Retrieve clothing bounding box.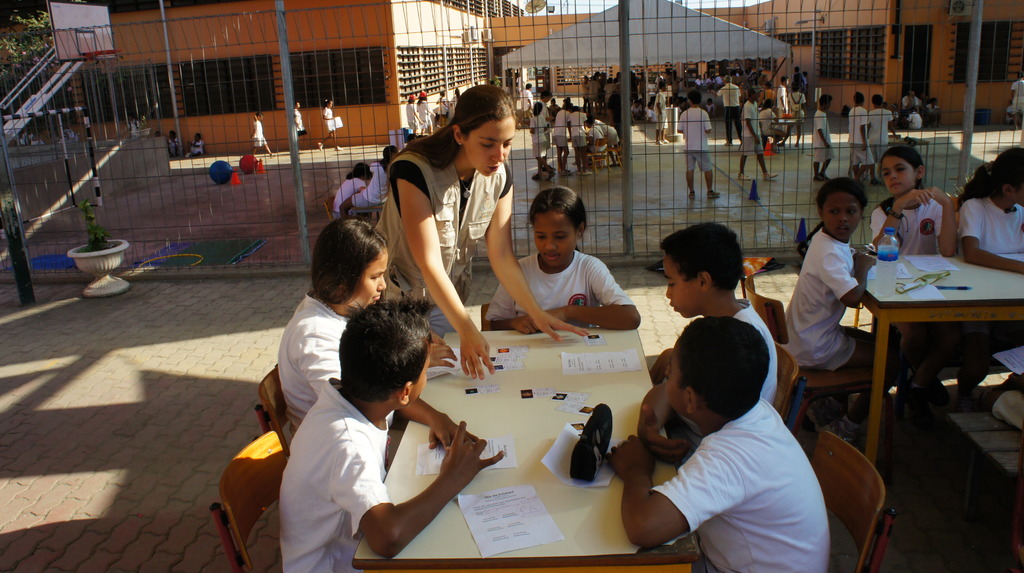
Bounding box: region(1007, 76, 1023, 114).
